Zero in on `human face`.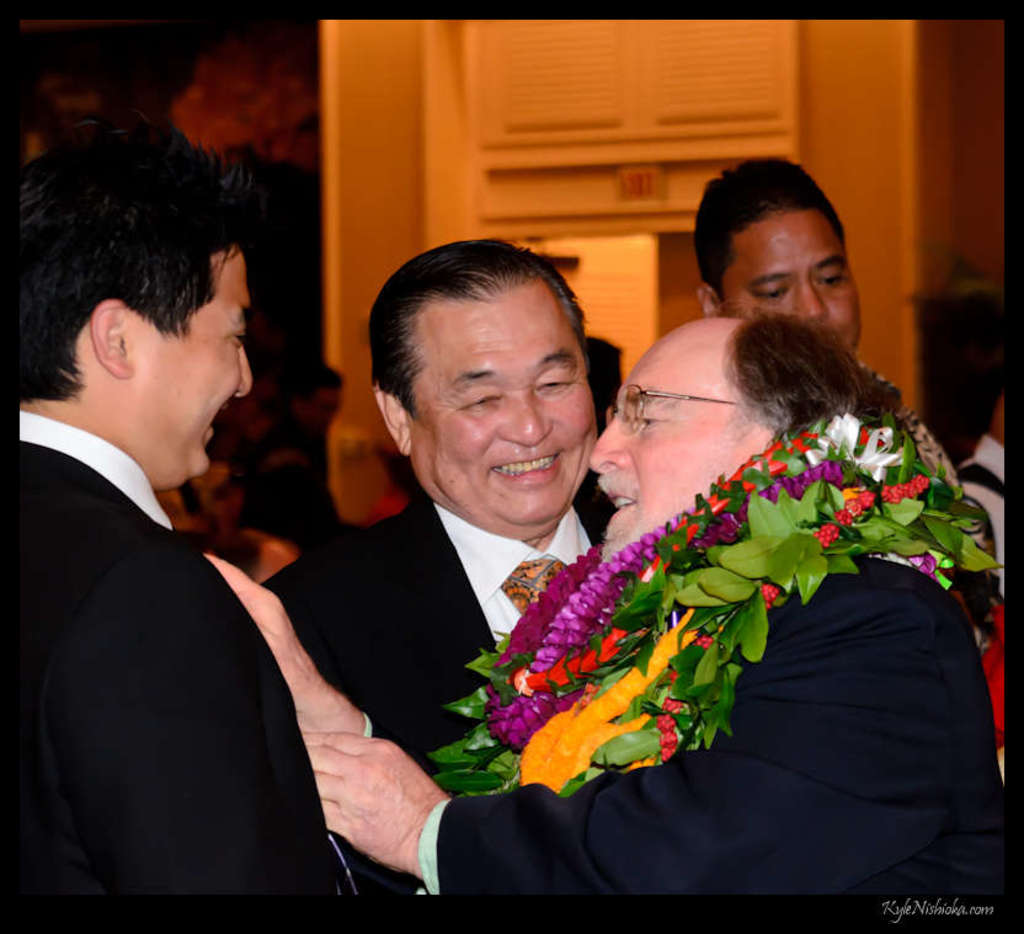
Zeroed in: detection(720, 204, 863, 352).
